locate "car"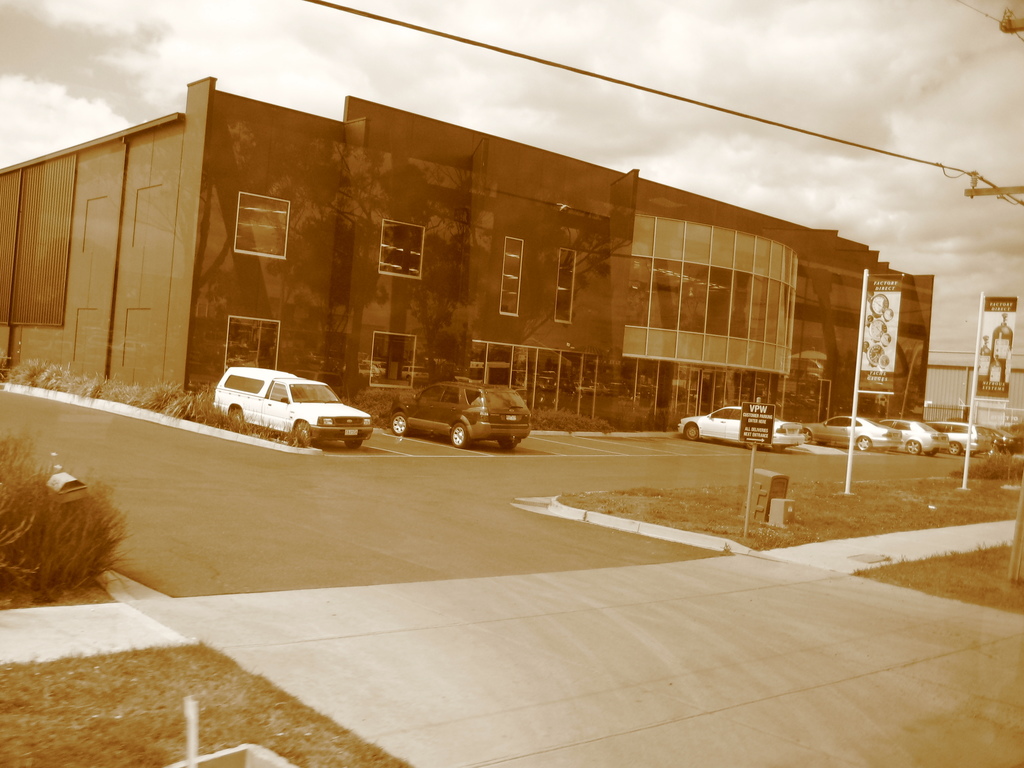
BBox(214, 372, 375, 451)
